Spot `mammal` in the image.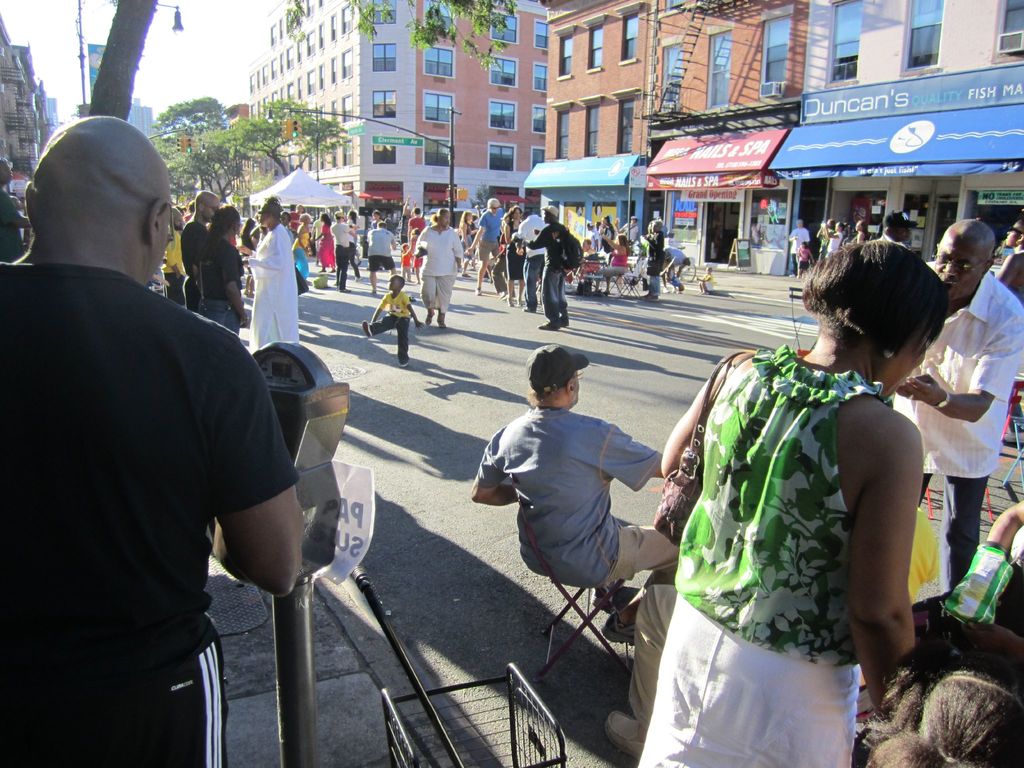
`mammal` found at (697, 264, 716, 294).
